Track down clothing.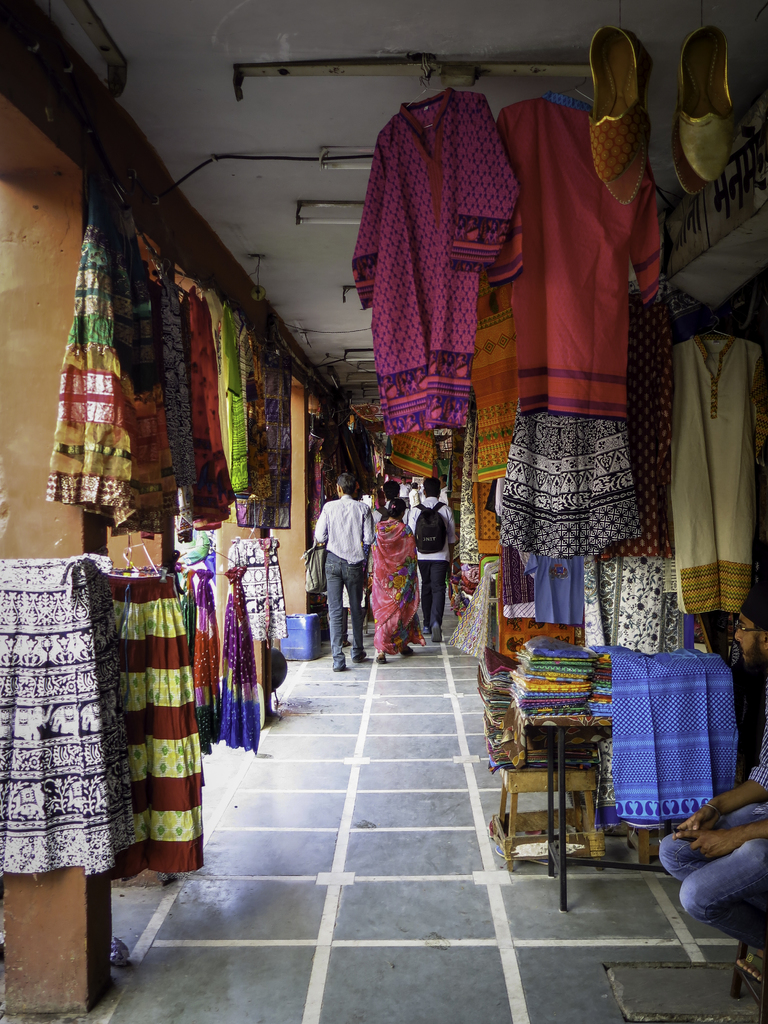
Tracked to (left=353, top=90, right=540, bottom=457).
